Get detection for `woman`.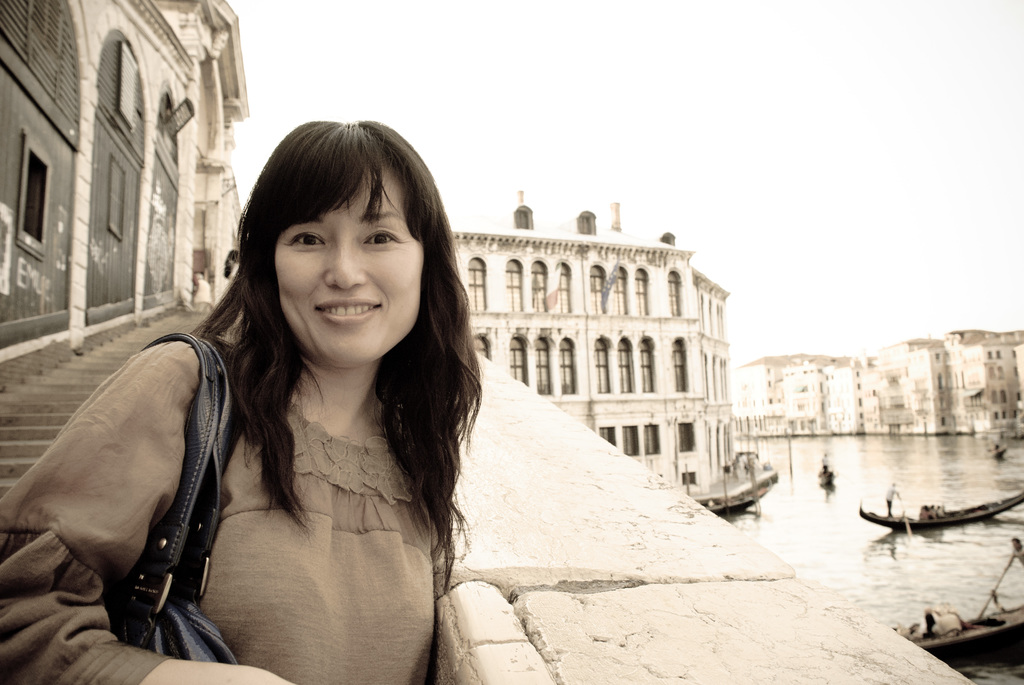
Detection: x1=0 y1=116 x2=483 y2=684.
